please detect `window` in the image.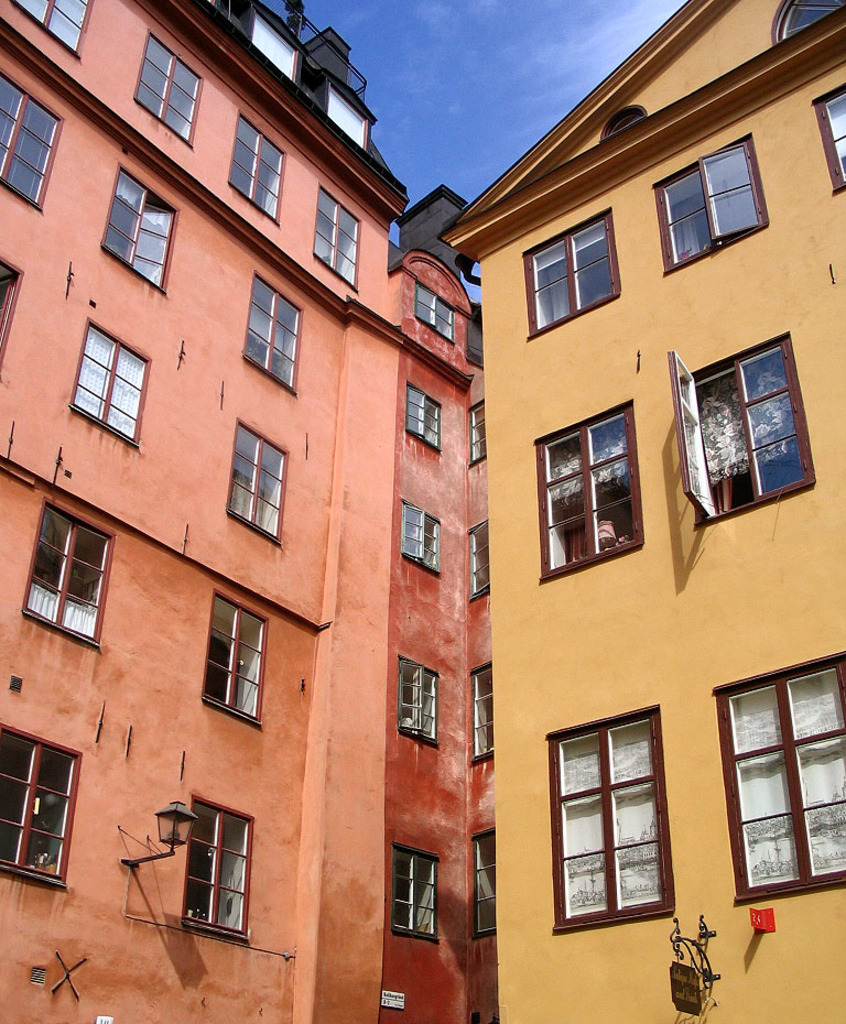
401, 372, 442, 459.
